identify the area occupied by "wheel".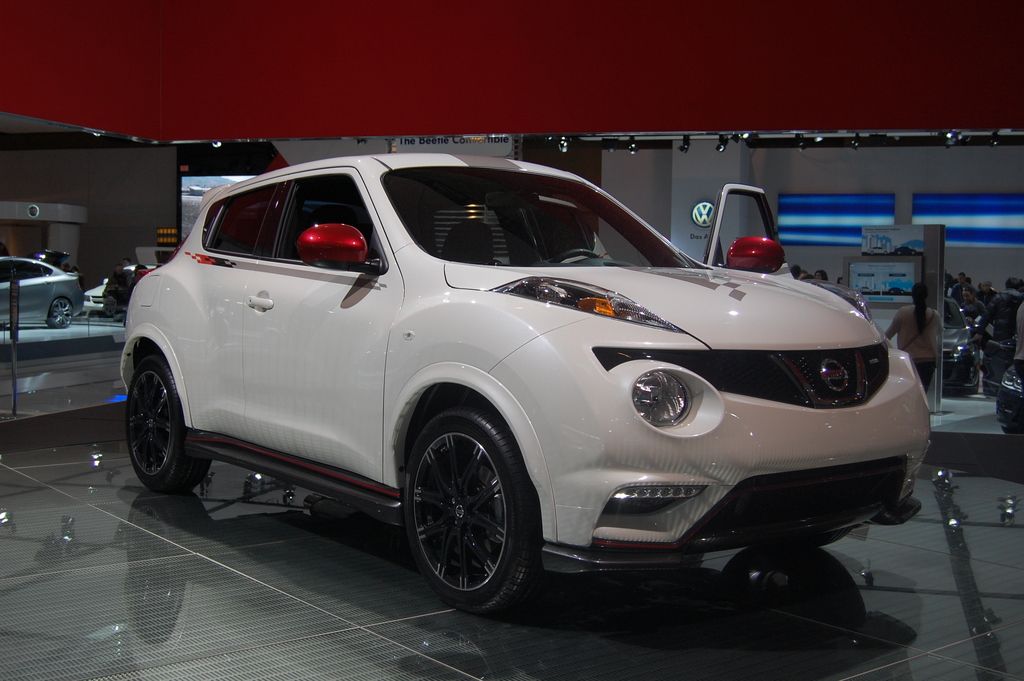
Area: 552 248 602 267.
